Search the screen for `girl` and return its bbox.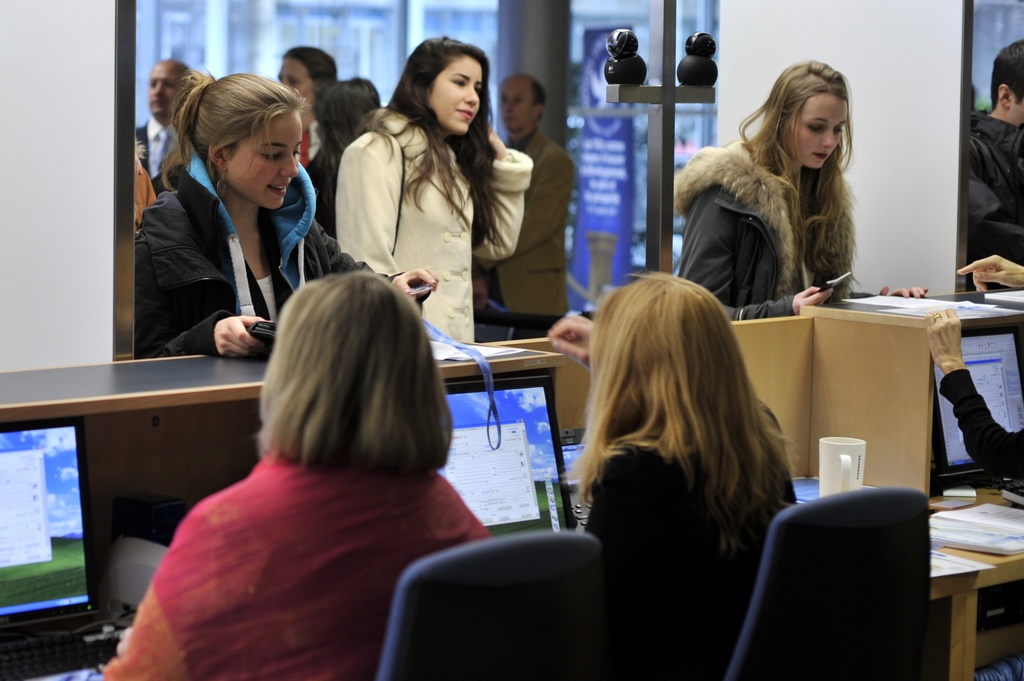
Found: BBox(335, 31, 532, 342).
